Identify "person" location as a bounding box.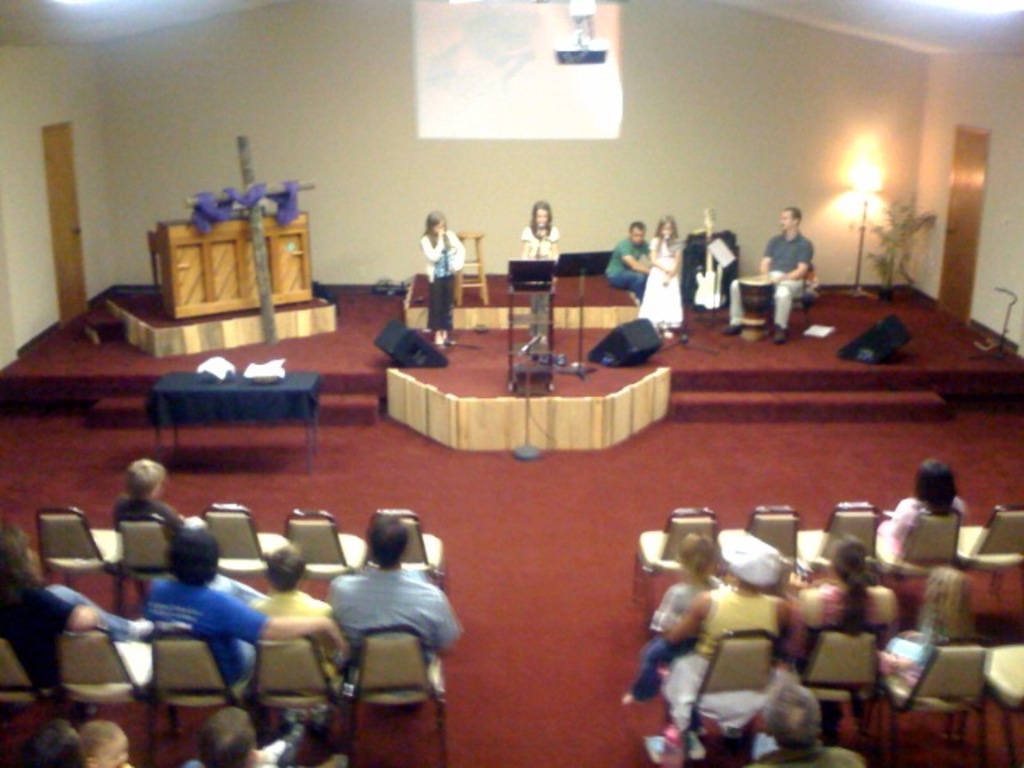
BBox(749, 678, 877, 766).
